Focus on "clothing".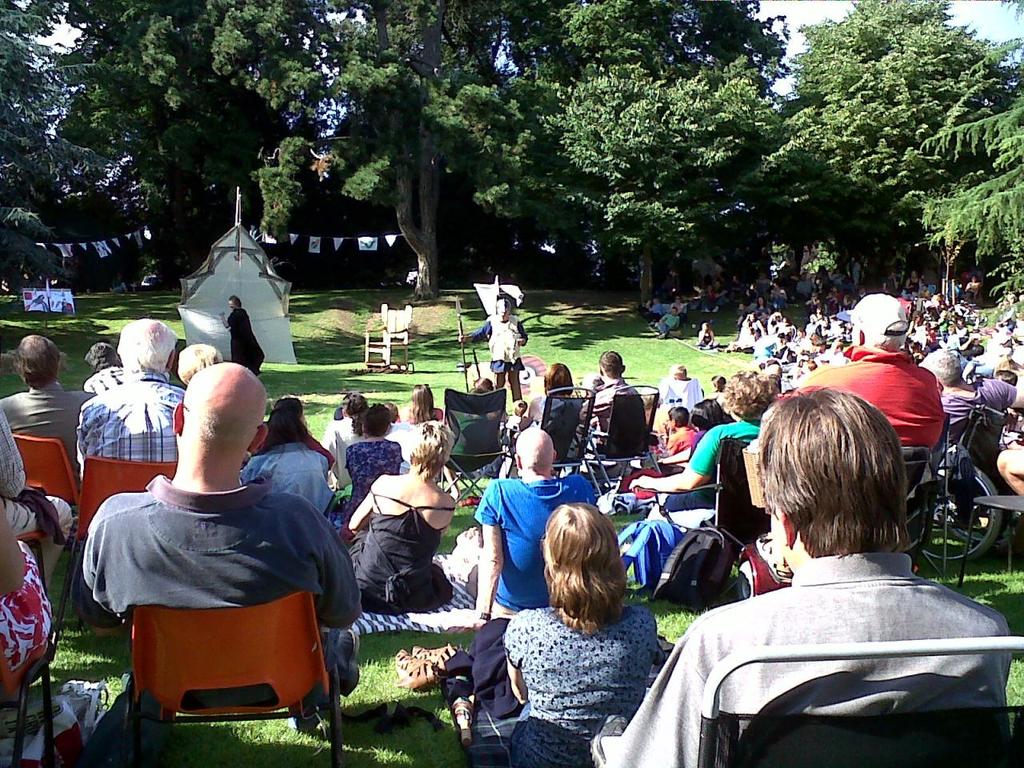
Focused at [x1=577, y1=376, x2=639, y2=444].
